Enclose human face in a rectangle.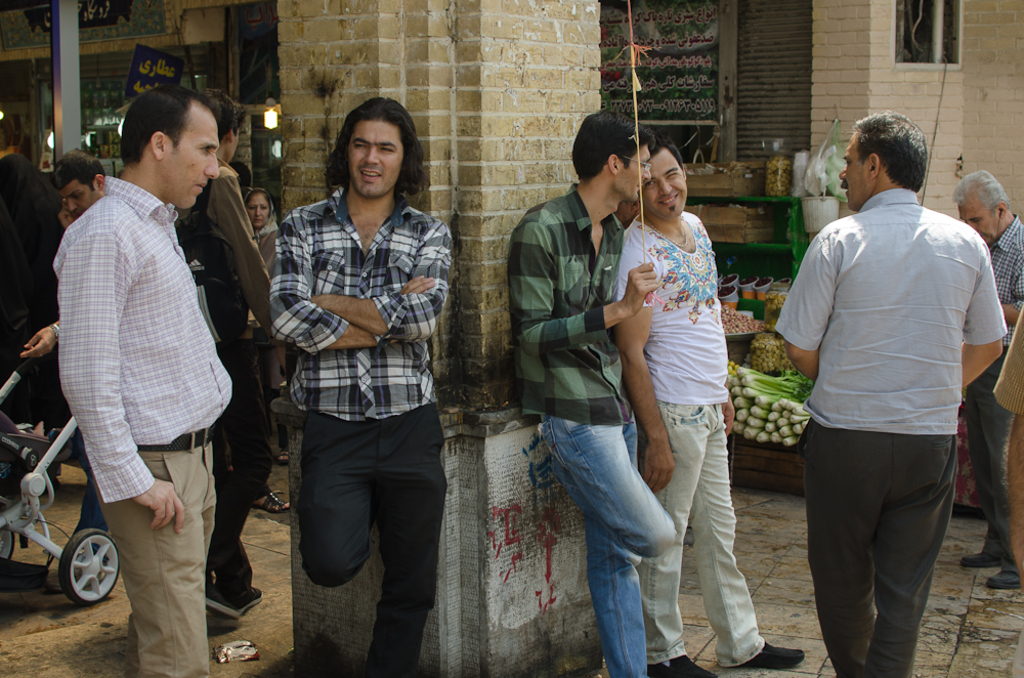
{"left": 644, "top": 144, "right": 686, "bottom": 216}.
